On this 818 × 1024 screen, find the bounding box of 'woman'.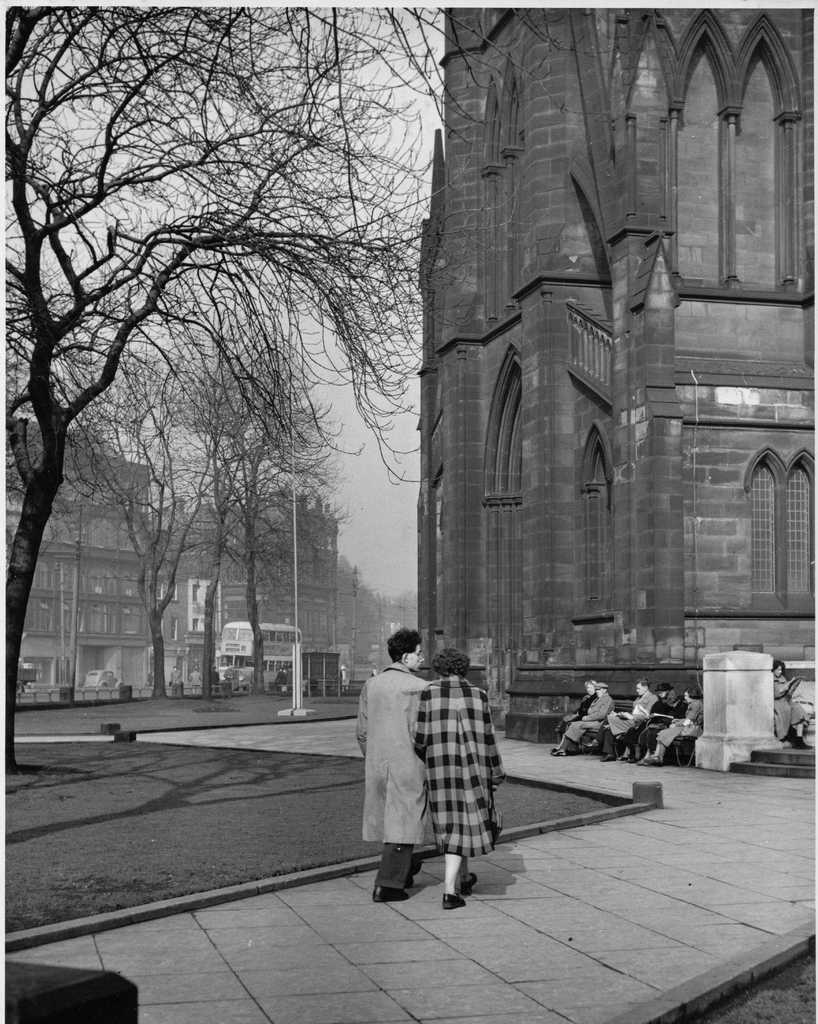
Bounding box: <box>773,659,812,746</box>.
